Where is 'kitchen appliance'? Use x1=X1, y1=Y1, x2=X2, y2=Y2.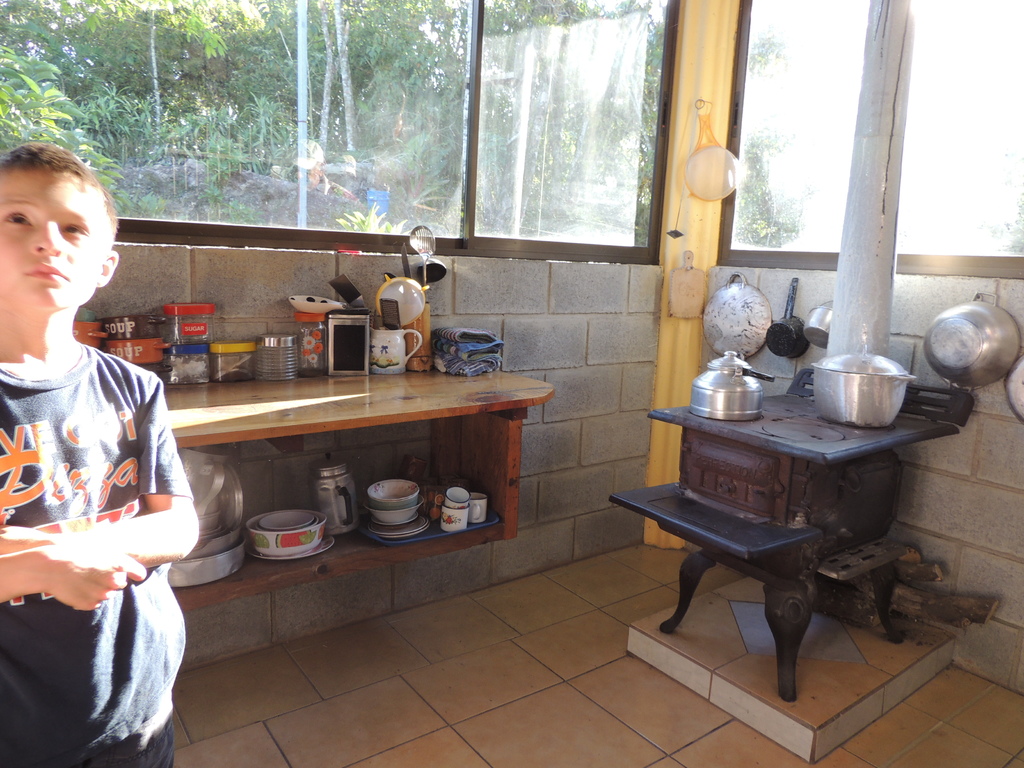
x1=211, y1=339, x2=243, y2=379.
